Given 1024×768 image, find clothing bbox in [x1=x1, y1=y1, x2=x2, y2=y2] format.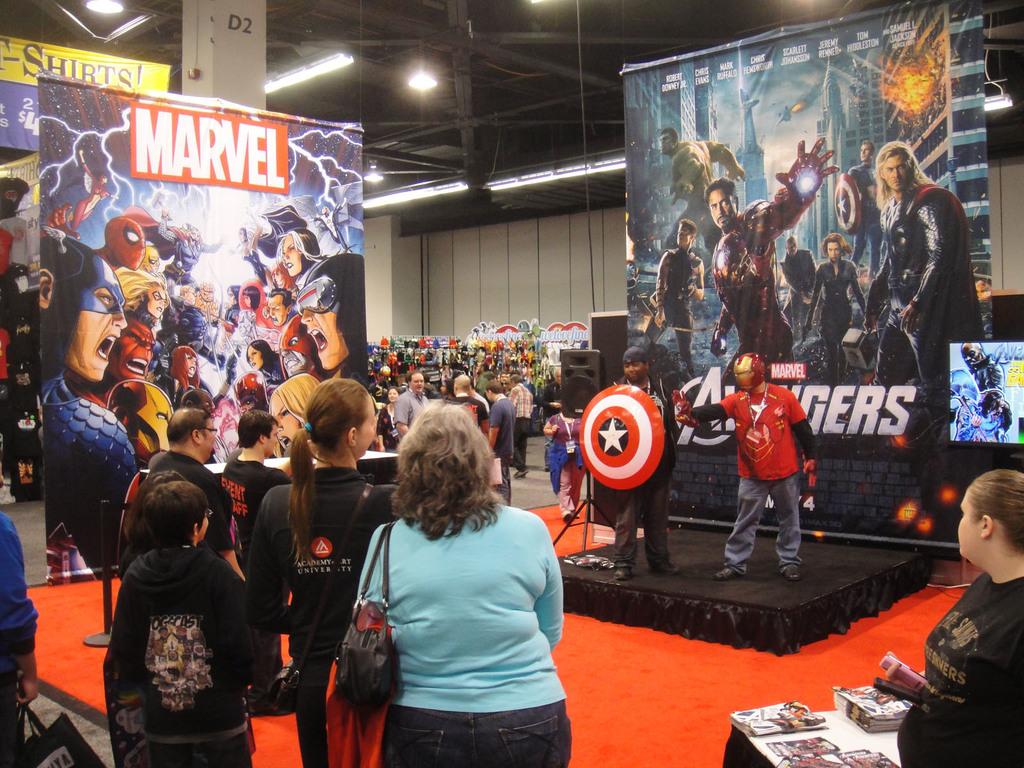
[x1=802, y1=255, x2=871, y2=379].
